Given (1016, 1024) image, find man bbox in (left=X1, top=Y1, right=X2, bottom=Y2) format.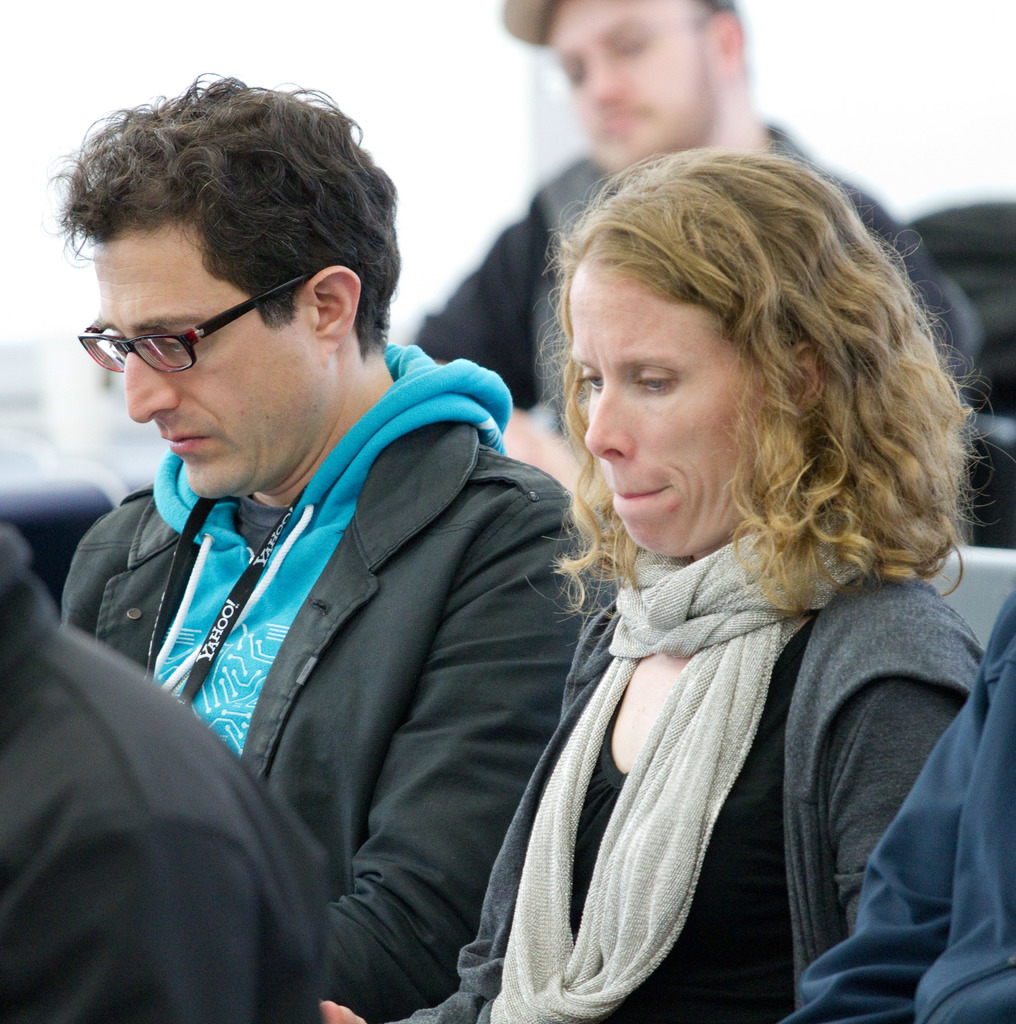
(left=28, top=111, right=636, bottom=1023).
